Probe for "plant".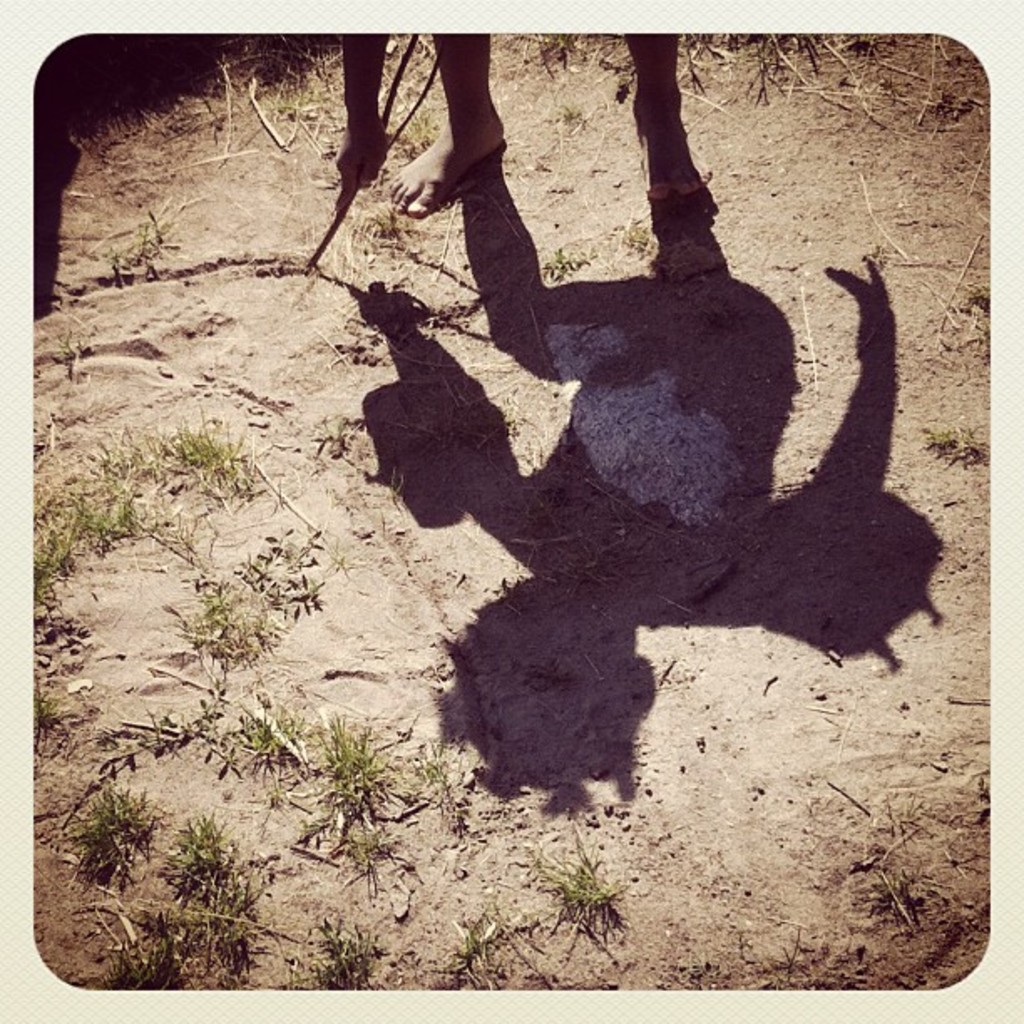
Probe result: [left=268, top=82, right=343, bottom=119].
